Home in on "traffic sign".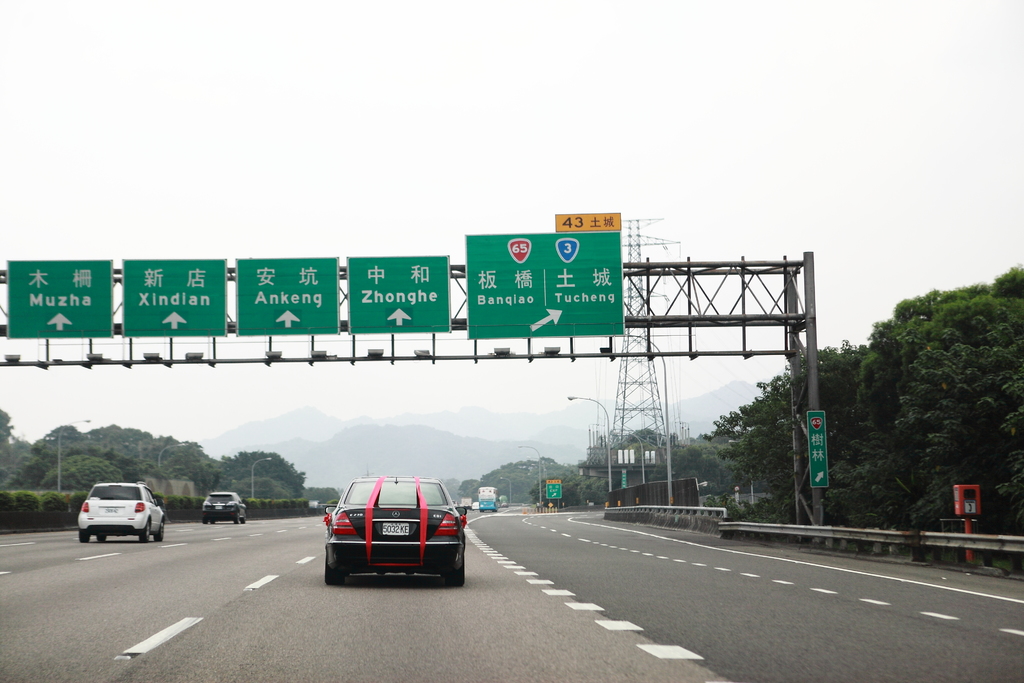
Homed in at x1=544, y1=478, x2=560, y2=498.
